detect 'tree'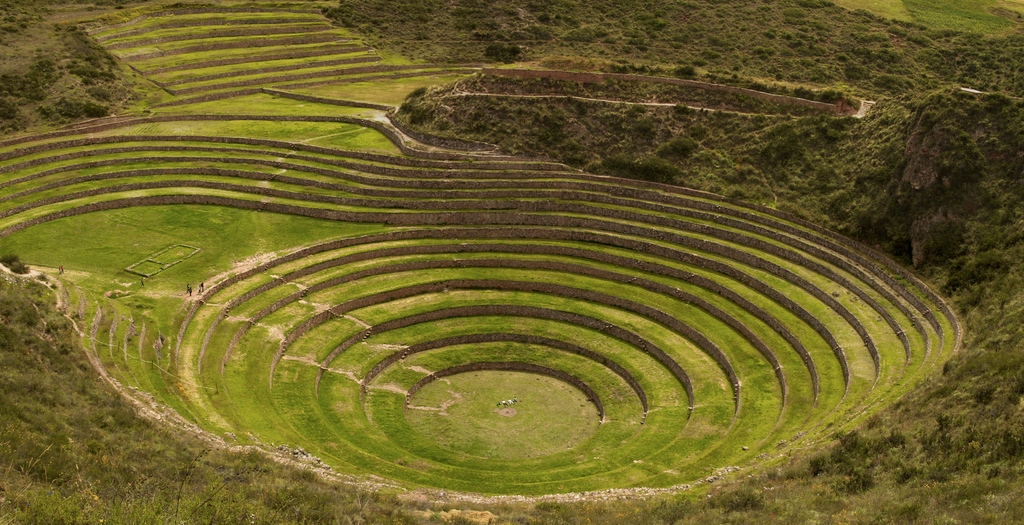
483 44 524 64
